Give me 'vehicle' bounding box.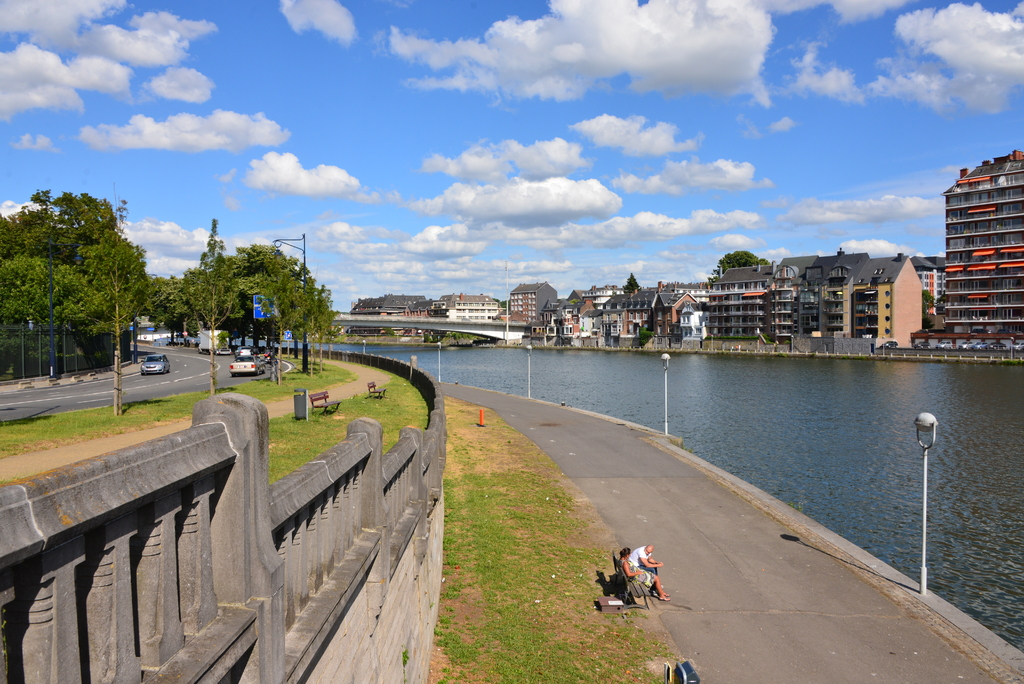
{"left": 988, "top": 339, "right": 1006, "bottom": 352}.
